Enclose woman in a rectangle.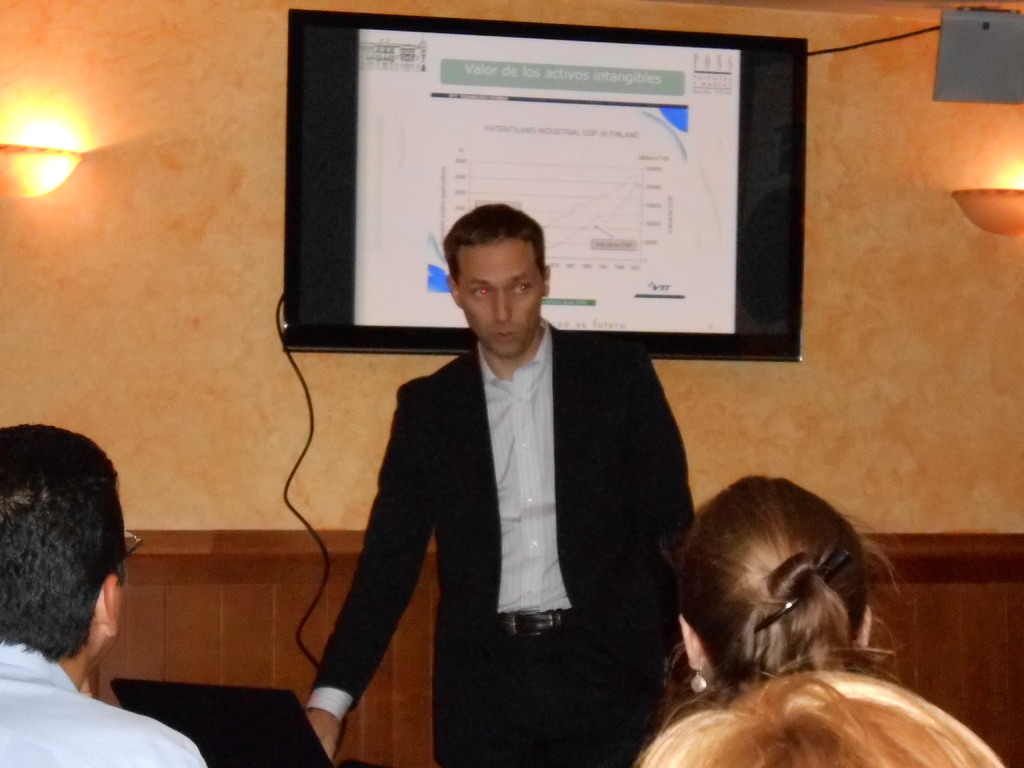
(left=601, top=467, right=1023, bottom=767).
